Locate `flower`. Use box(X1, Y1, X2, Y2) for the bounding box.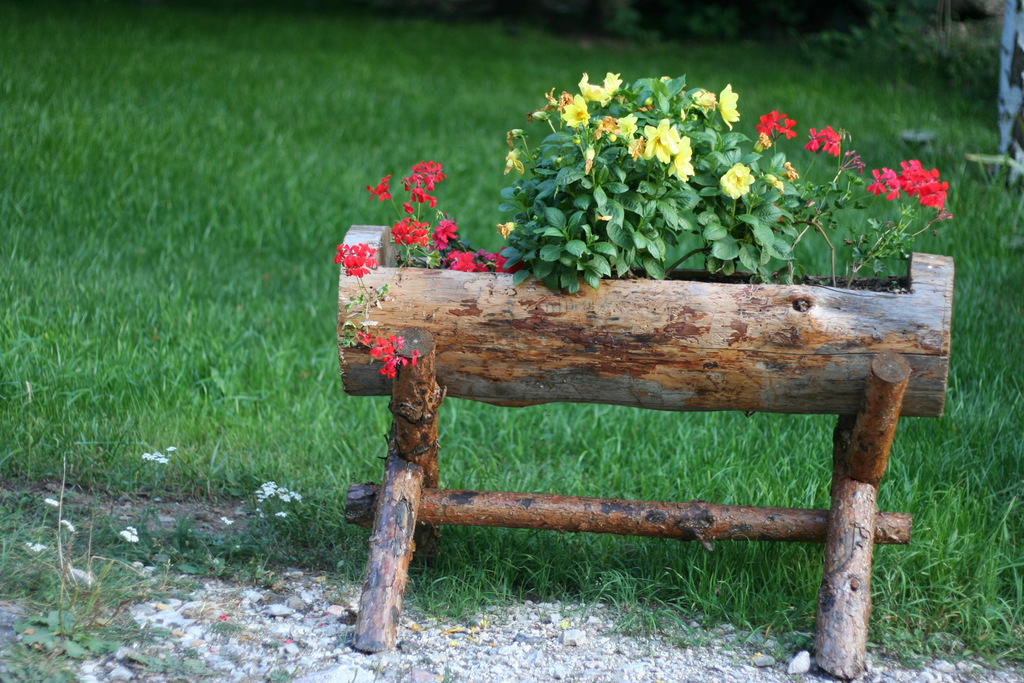
box(442, 250, 481, 274).
